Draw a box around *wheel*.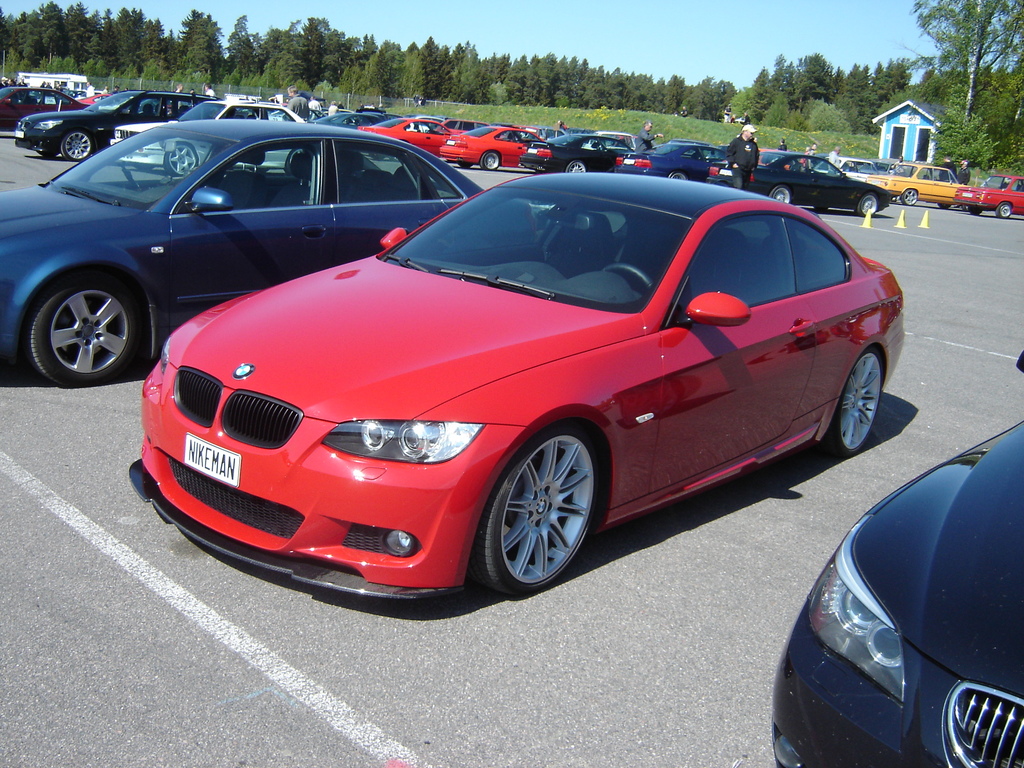
x1=26, y1=269, x2=138, y2=394.
